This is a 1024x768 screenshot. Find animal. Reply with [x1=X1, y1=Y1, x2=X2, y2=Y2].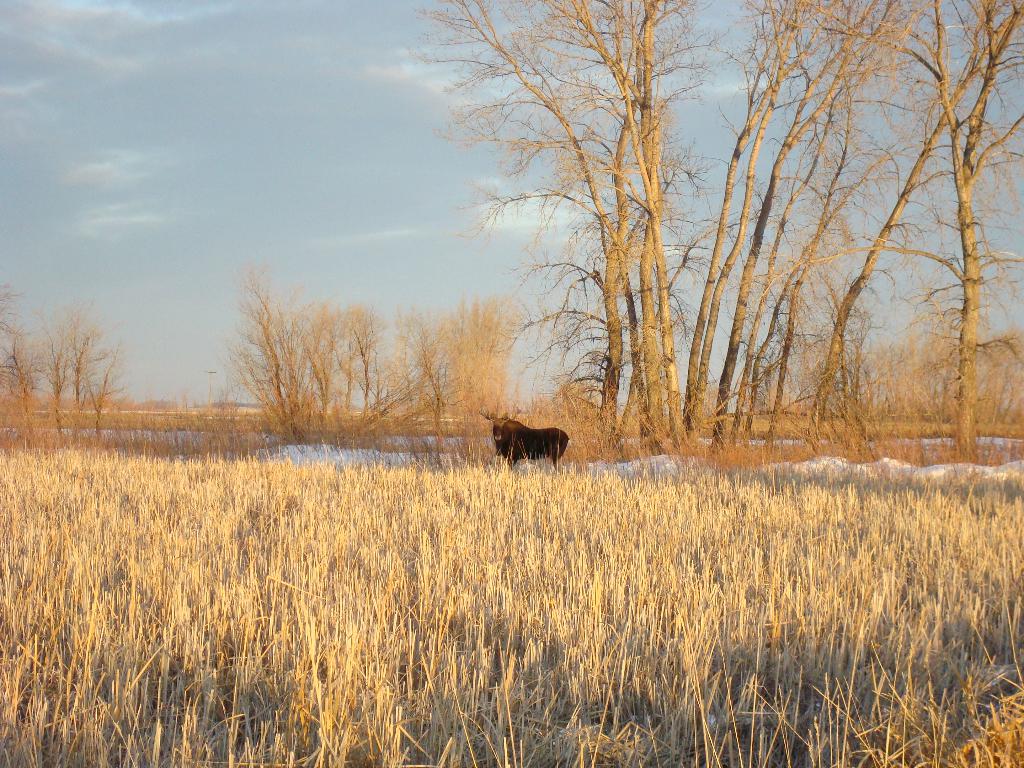
[x1=476, y1=406, x2=575, y2=467].
